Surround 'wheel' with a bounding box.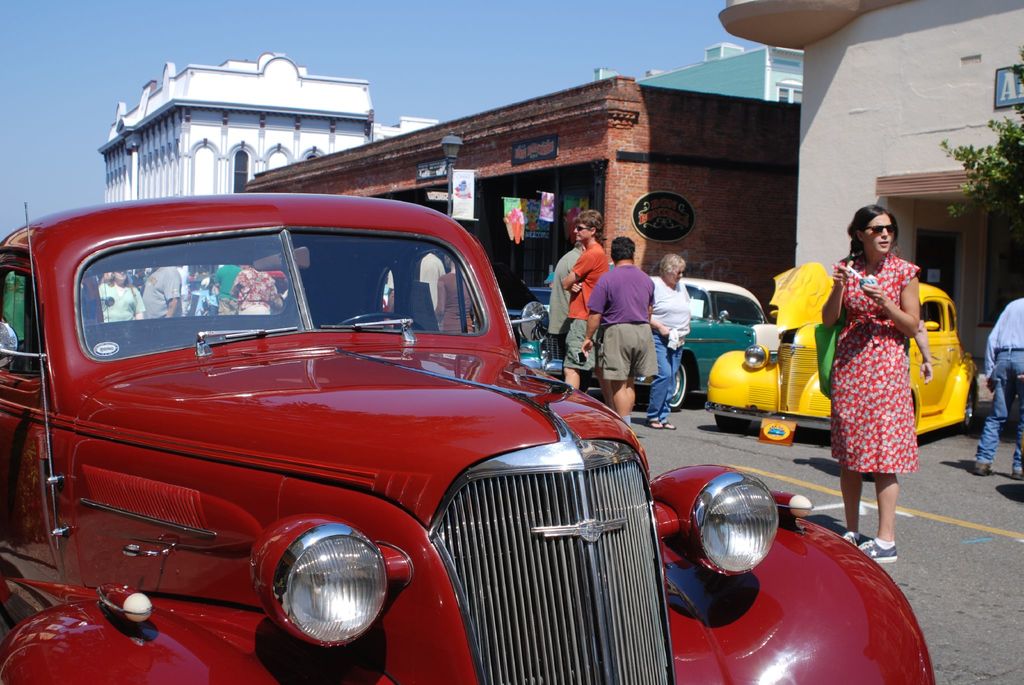
region(654, 354, 687, 420).
